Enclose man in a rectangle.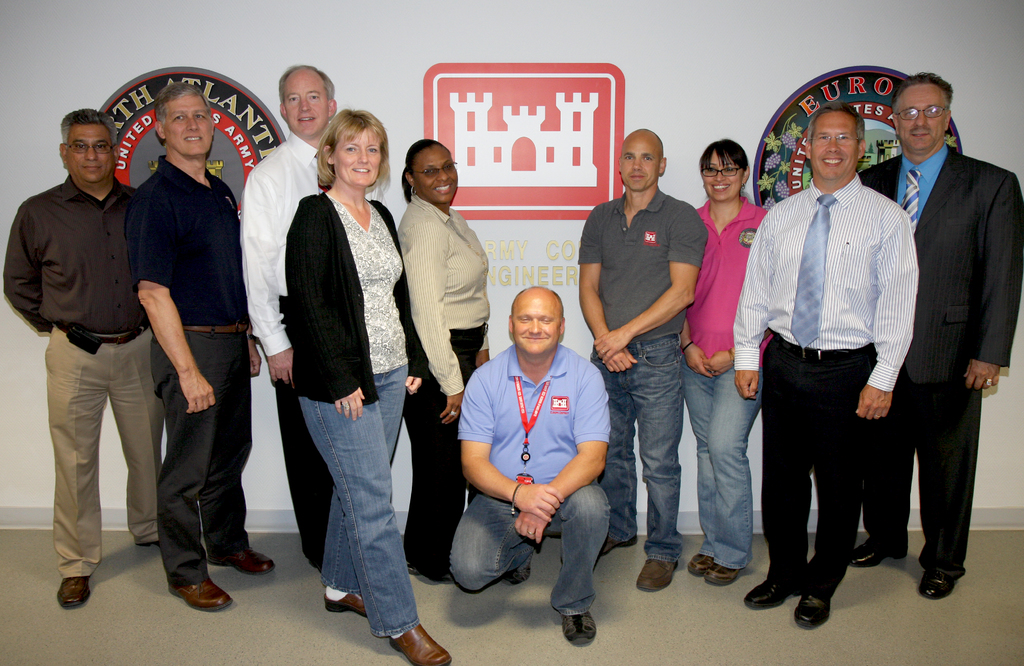
detection(573, 124, 705, 591).
